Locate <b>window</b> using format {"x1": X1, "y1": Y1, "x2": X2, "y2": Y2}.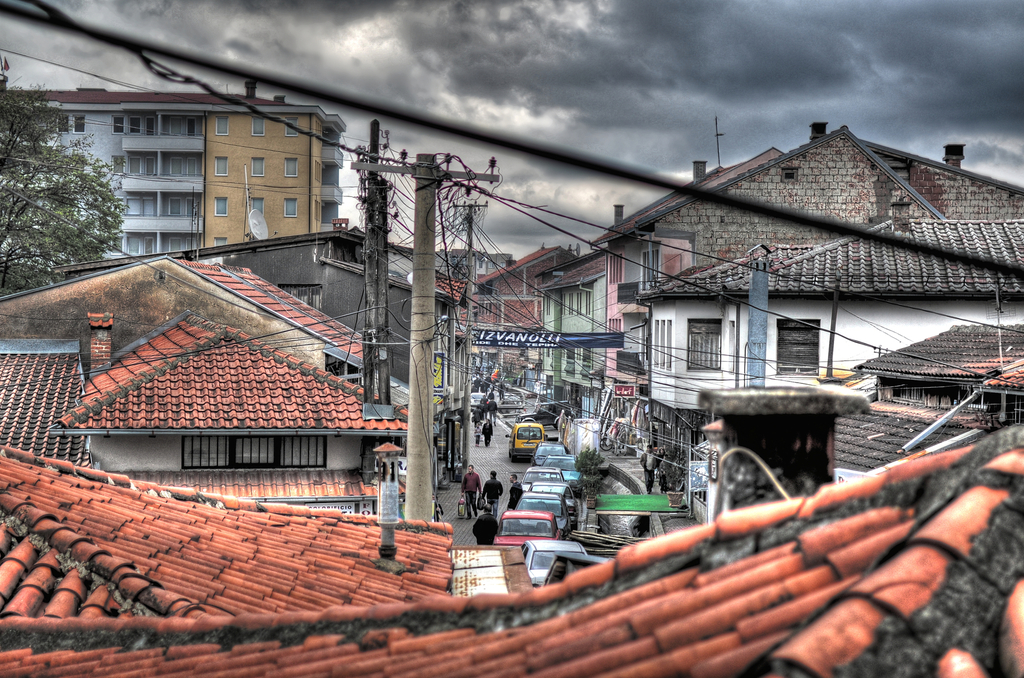
{"x1": 216, "y1": 197, "x2": 230, "y2": 216}.
